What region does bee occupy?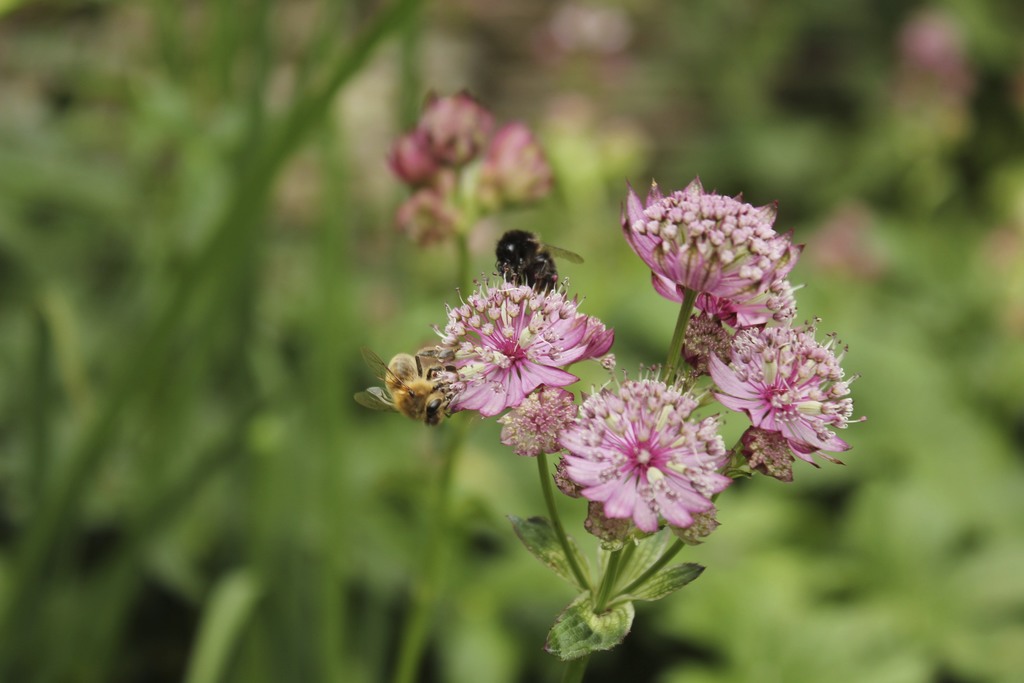
(490, 220, 586, 302).
